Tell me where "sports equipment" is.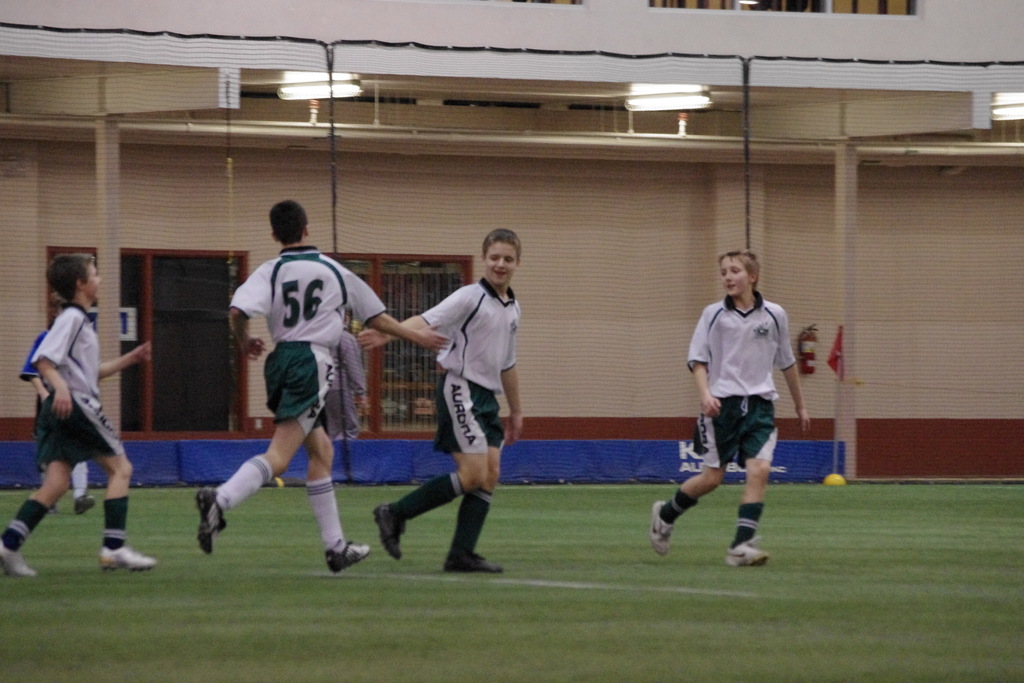
"sports equipment" is at rect(723, 534, 768, 568).
